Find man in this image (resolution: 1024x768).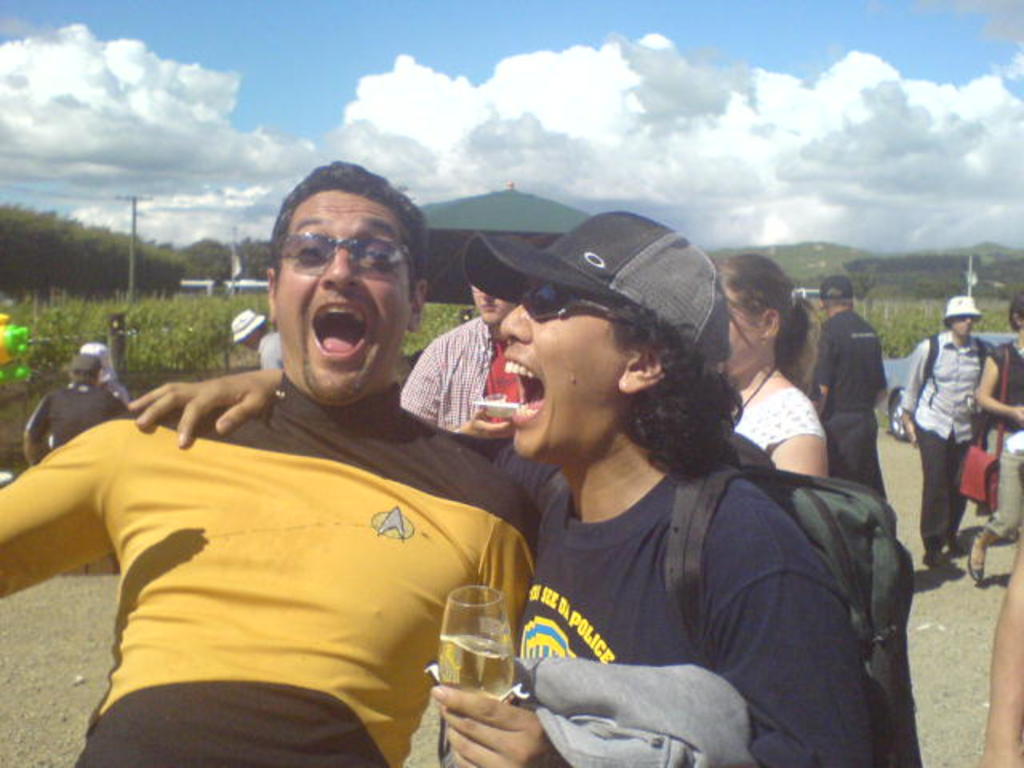
x1=230 y1=306 x2=282 y2=373.
